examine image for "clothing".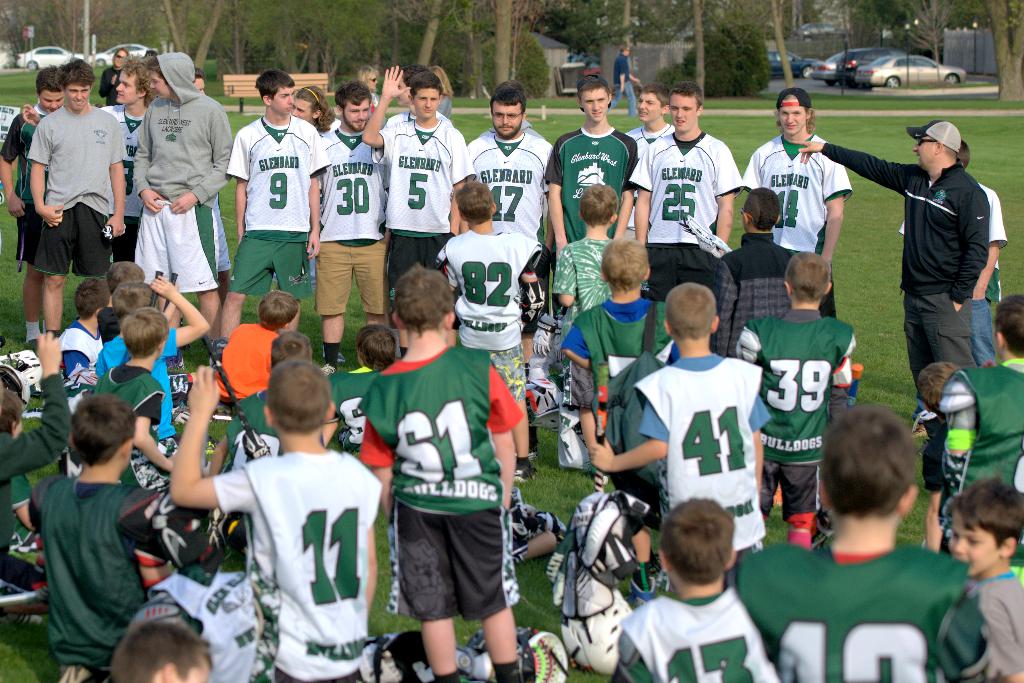
Examination result: {"x1": 209, "y1": 418, "x2": 382, "y2": 664}.
